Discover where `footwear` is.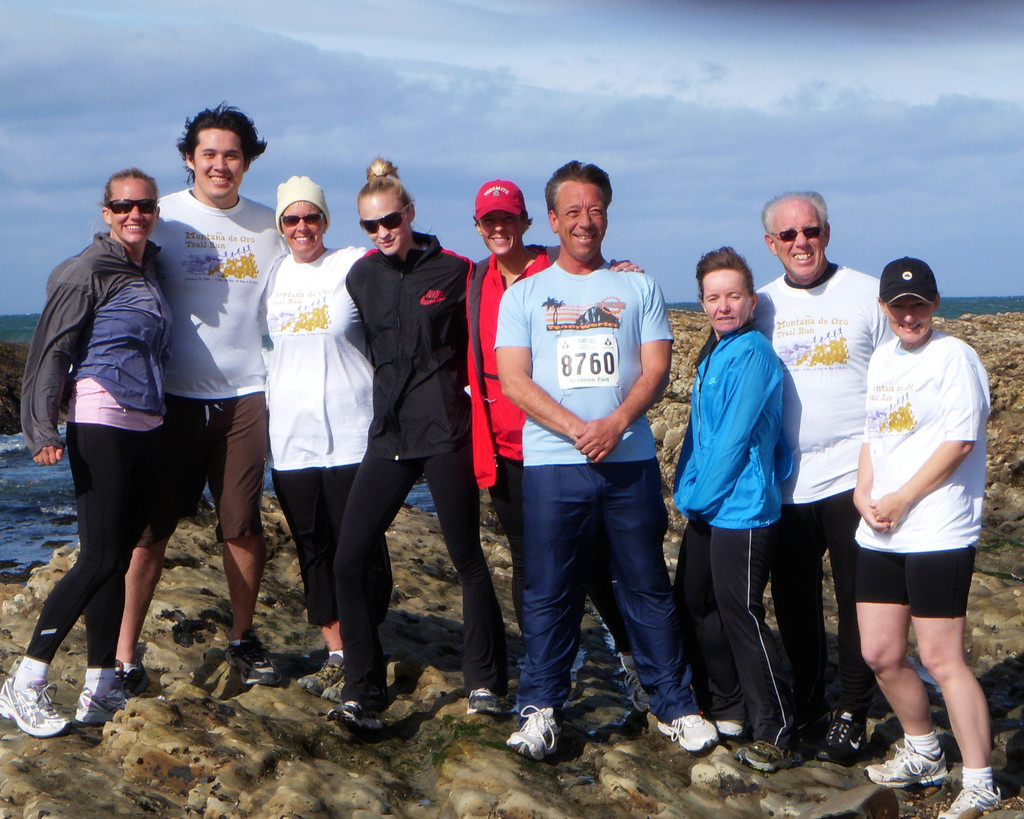
Discovered at 642,709,716,749.
